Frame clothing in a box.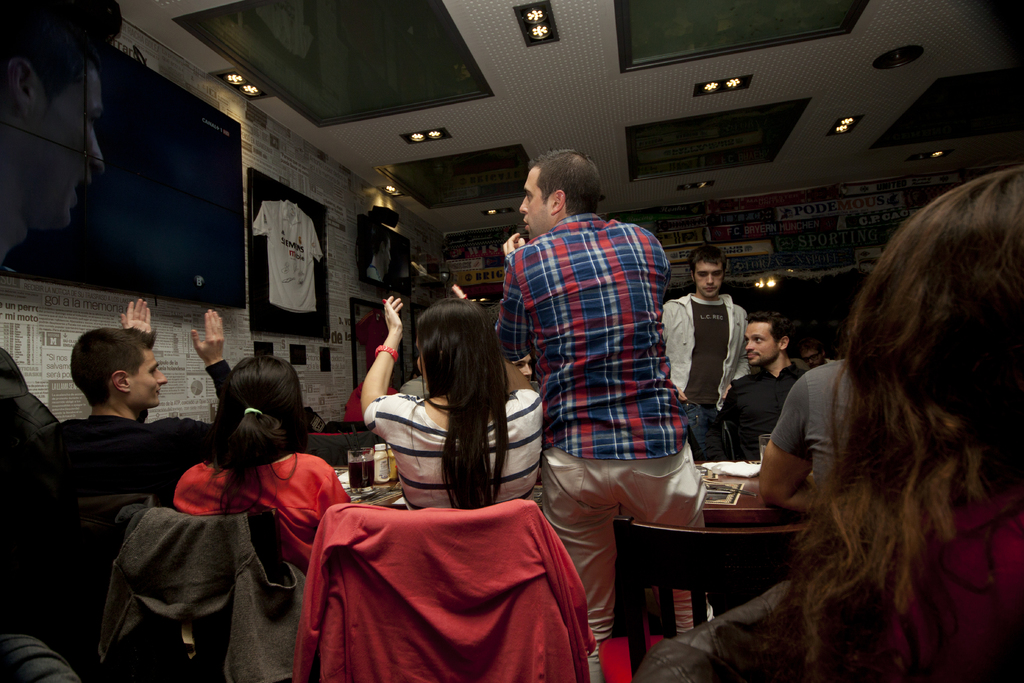
select_region(32, 359, 251, 597).
